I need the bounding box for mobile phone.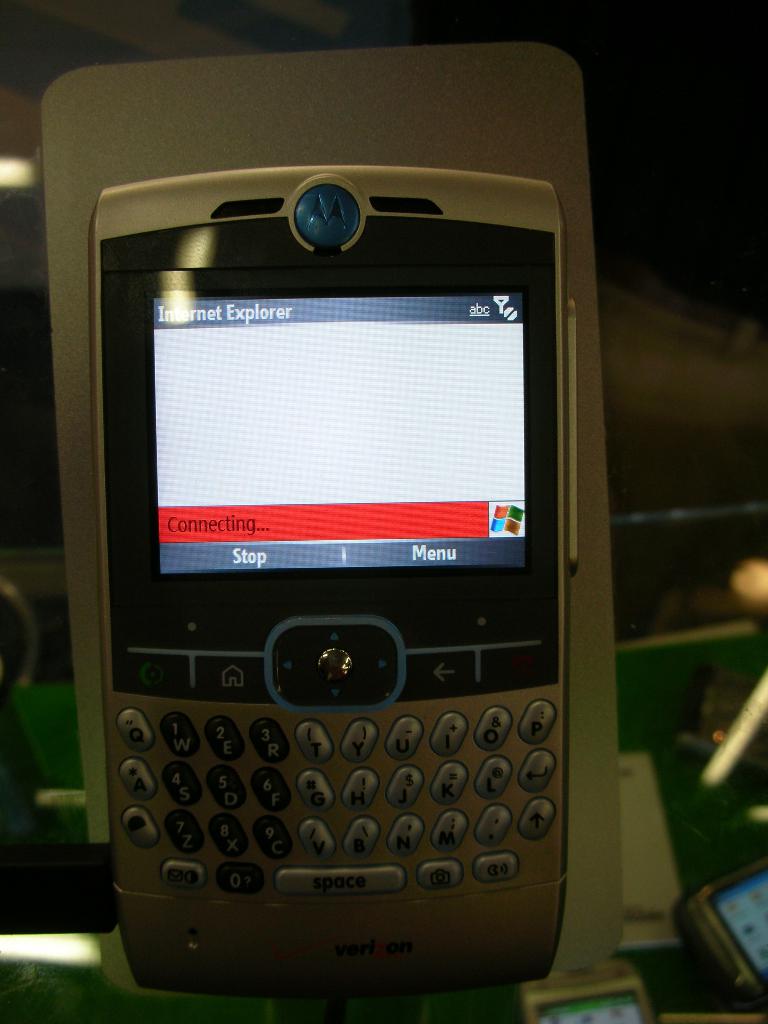
Here it is: Rect(693, 858, 767, 1003).
